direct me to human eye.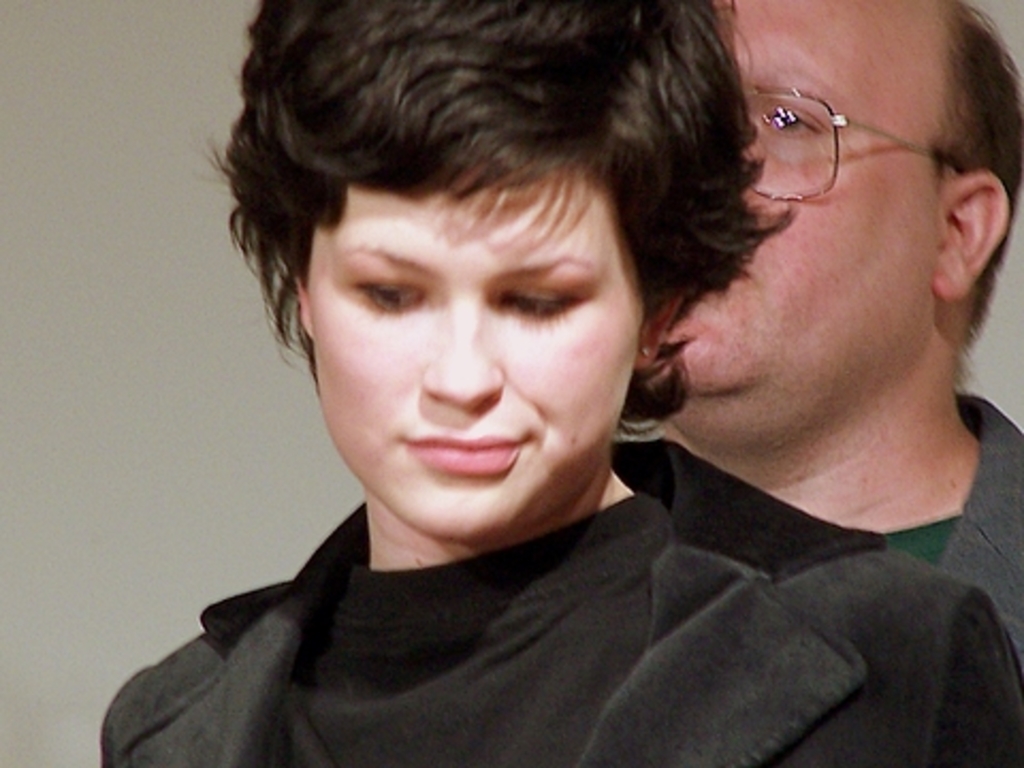
Direction: {"x1": 497, "y1": 258, "x2": 593, "y2": 333}.
